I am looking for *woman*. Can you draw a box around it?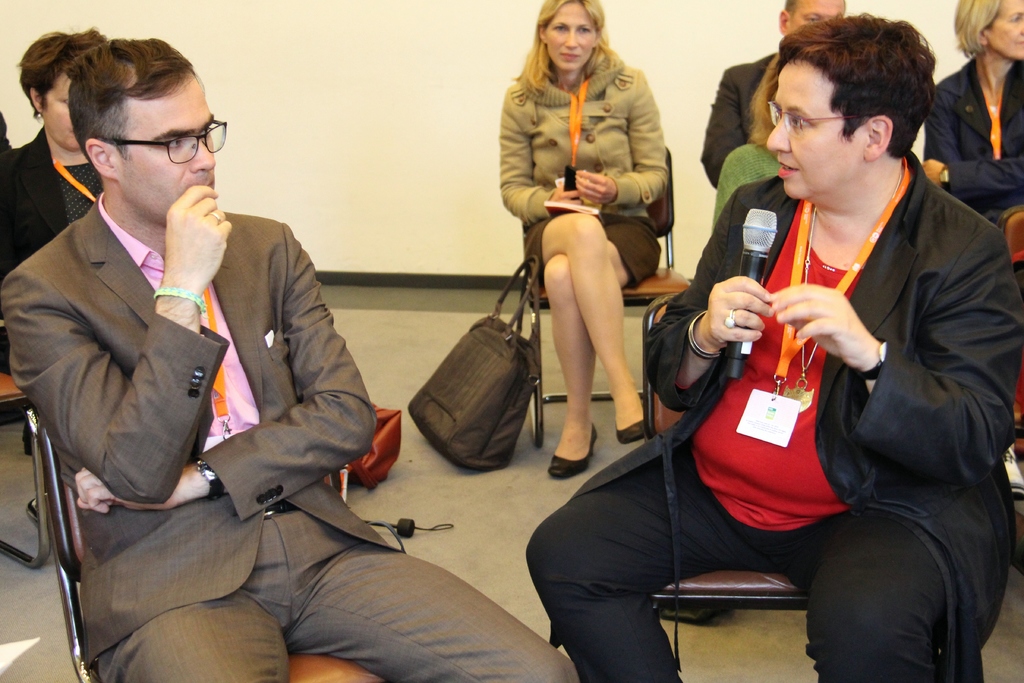
Sure, the bounding box is crop(0, 25, 109, 381).
